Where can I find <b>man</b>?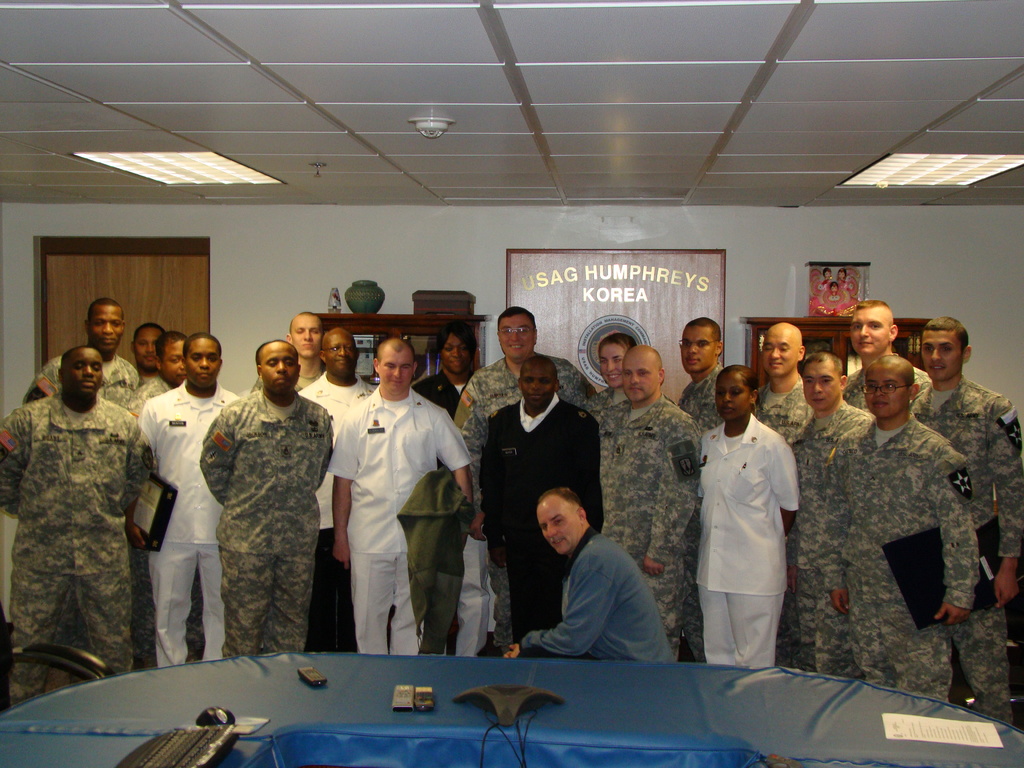
You can find it at {"x1": 460, "y1": 306, "x2": 594, "y2": 647}.
